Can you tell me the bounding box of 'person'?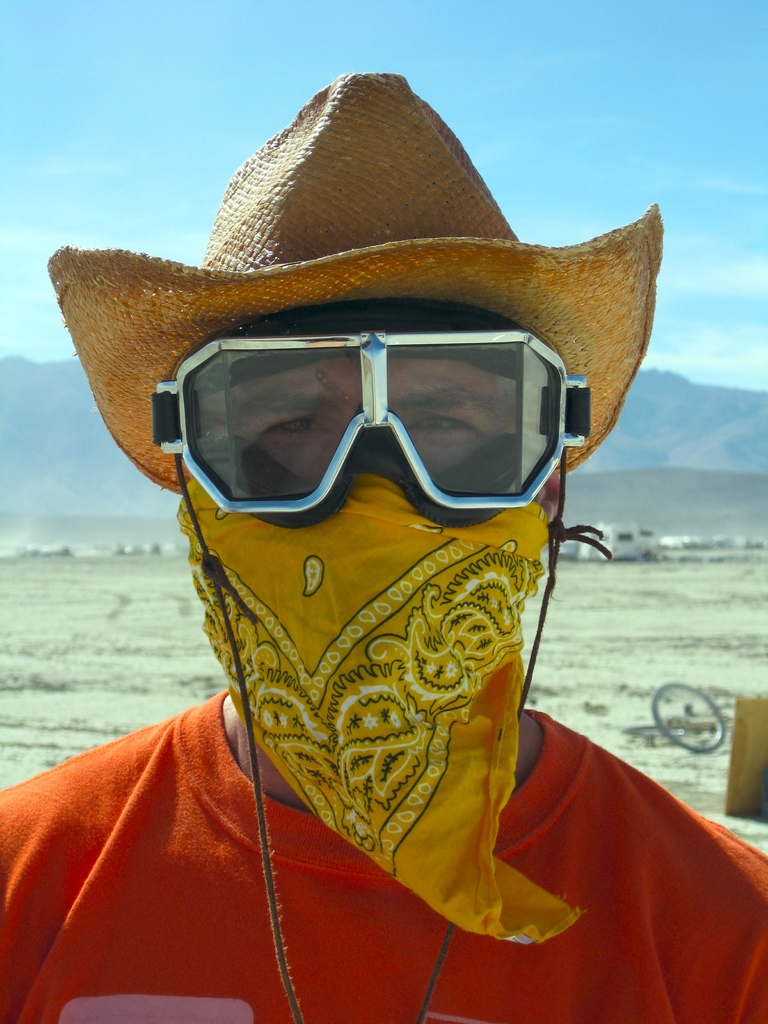
x1=0 y1=61 x2=767 y2=1023.
